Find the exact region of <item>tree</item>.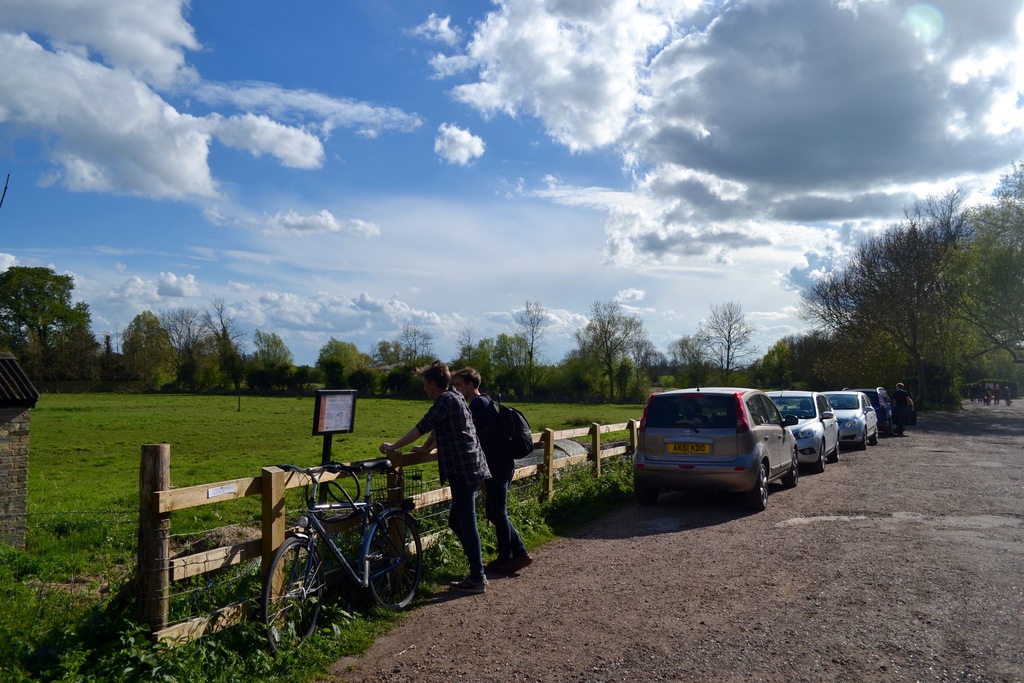
Exact region: box=[791, 177, 1018, 409].
